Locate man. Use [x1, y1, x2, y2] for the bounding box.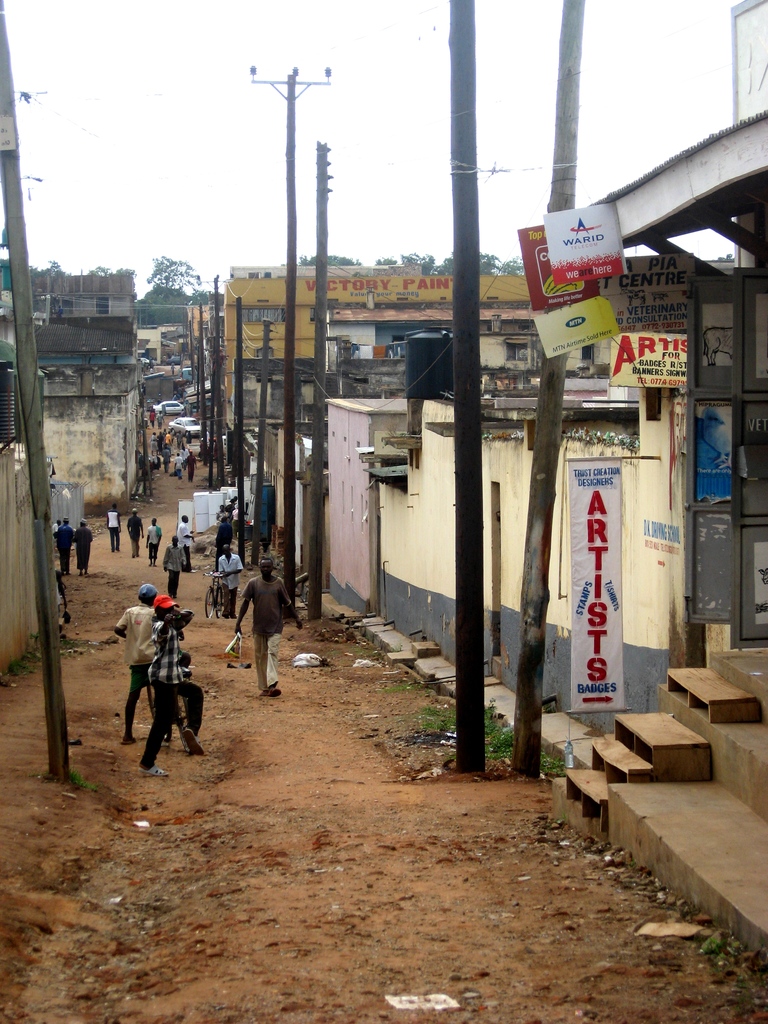
[106, 504, 123, 552].
